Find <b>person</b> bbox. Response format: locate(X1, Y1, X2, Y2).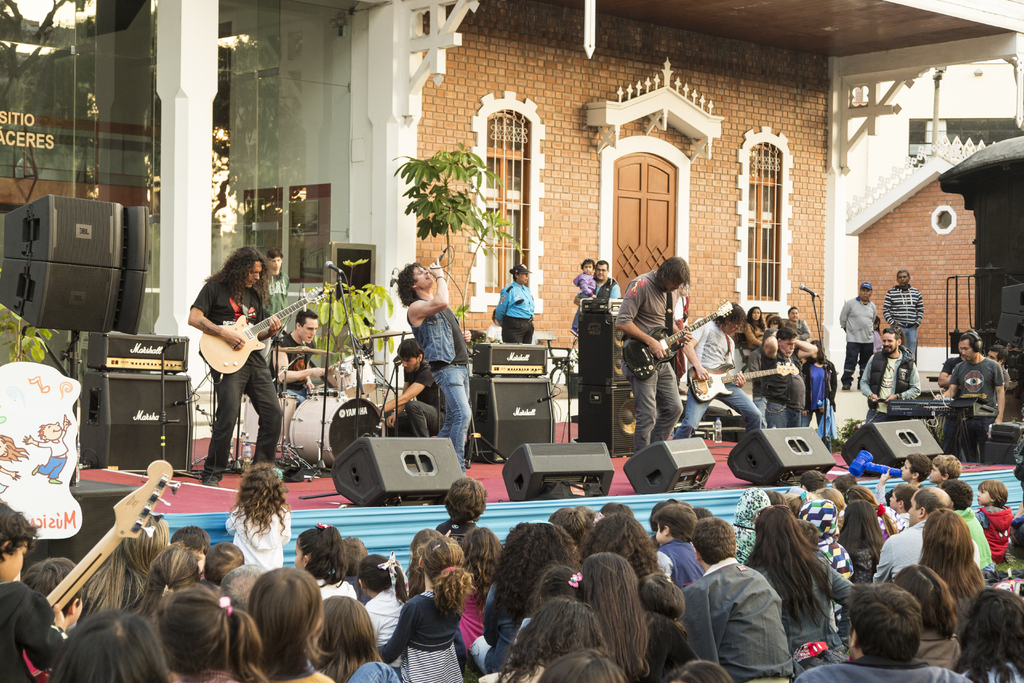
locate(884, 272, 926, 357).
